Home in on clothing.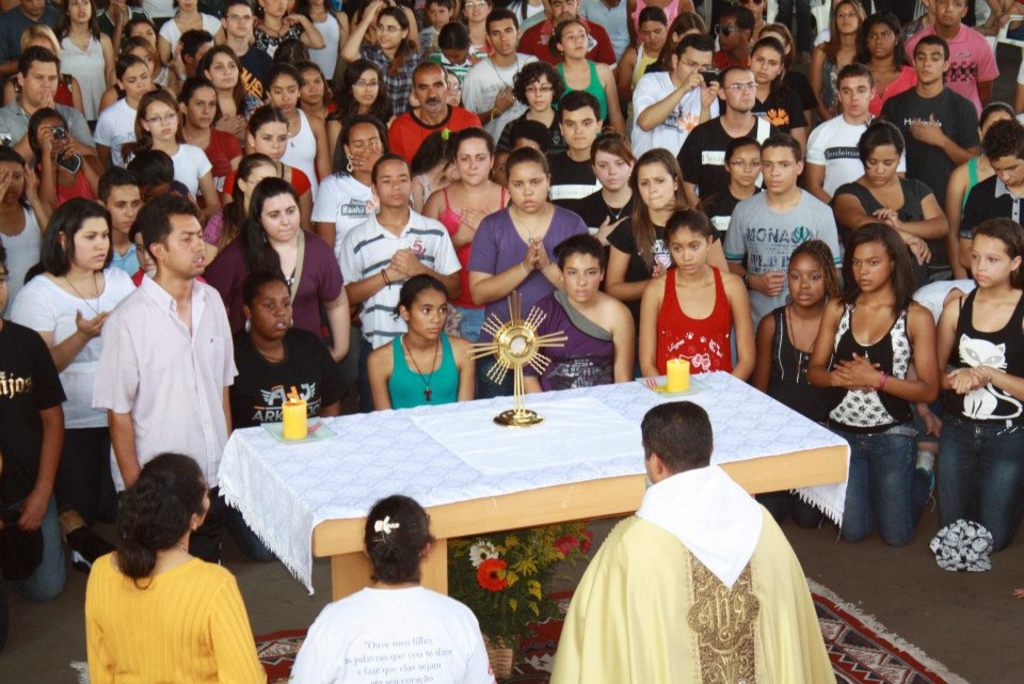
Homed in at [left=464, top=52, right=547, bottom=120].
